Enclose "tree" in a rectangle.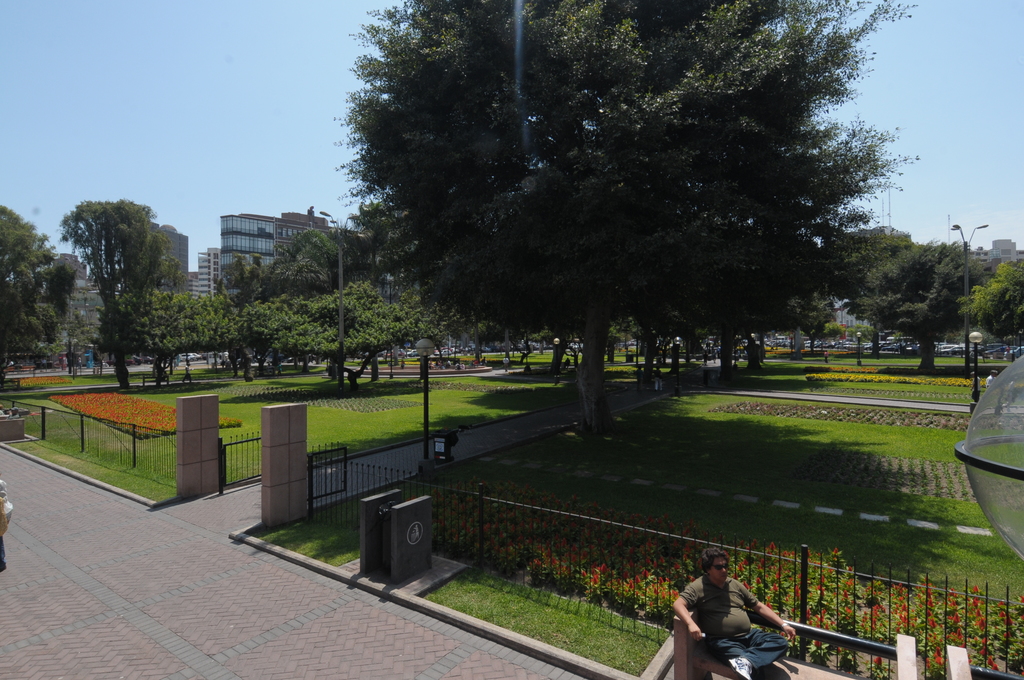
(362,15,890,412).
